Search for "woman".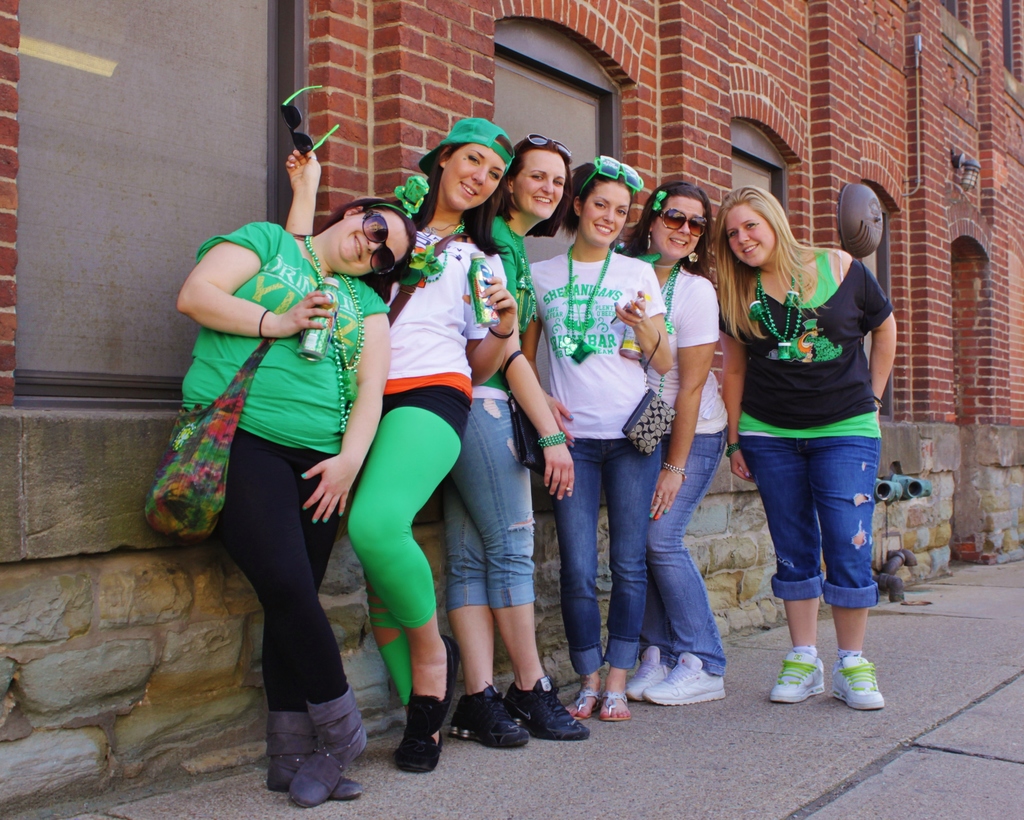
Found at x1=716 y1=175 x2=906 y2=711.
